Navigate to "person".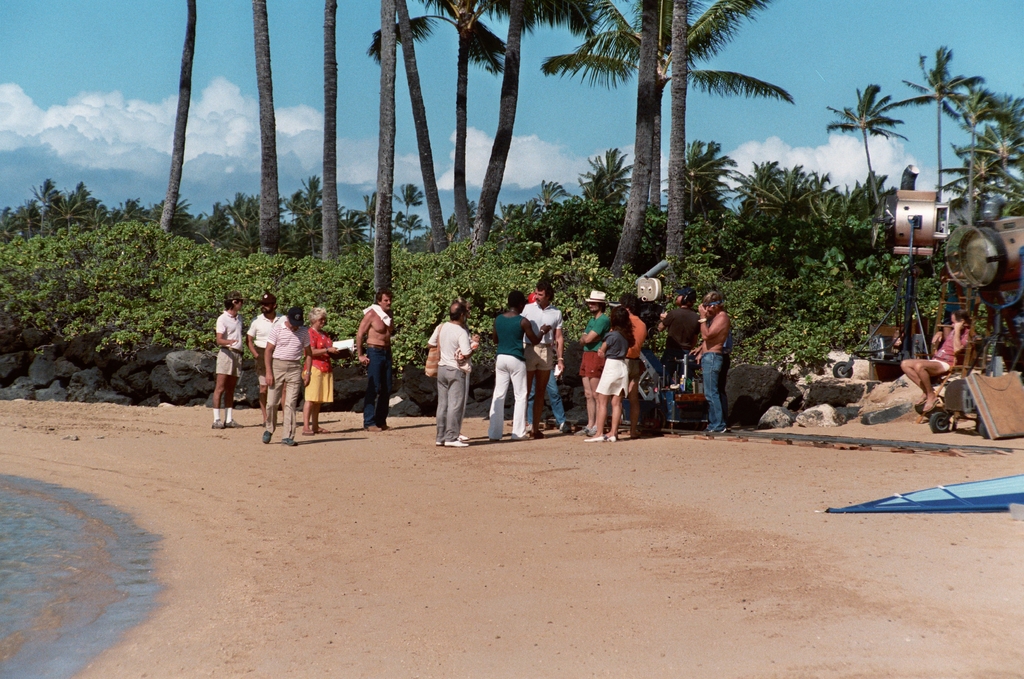
Navigation target: crop(260, 305, 312, 440).
